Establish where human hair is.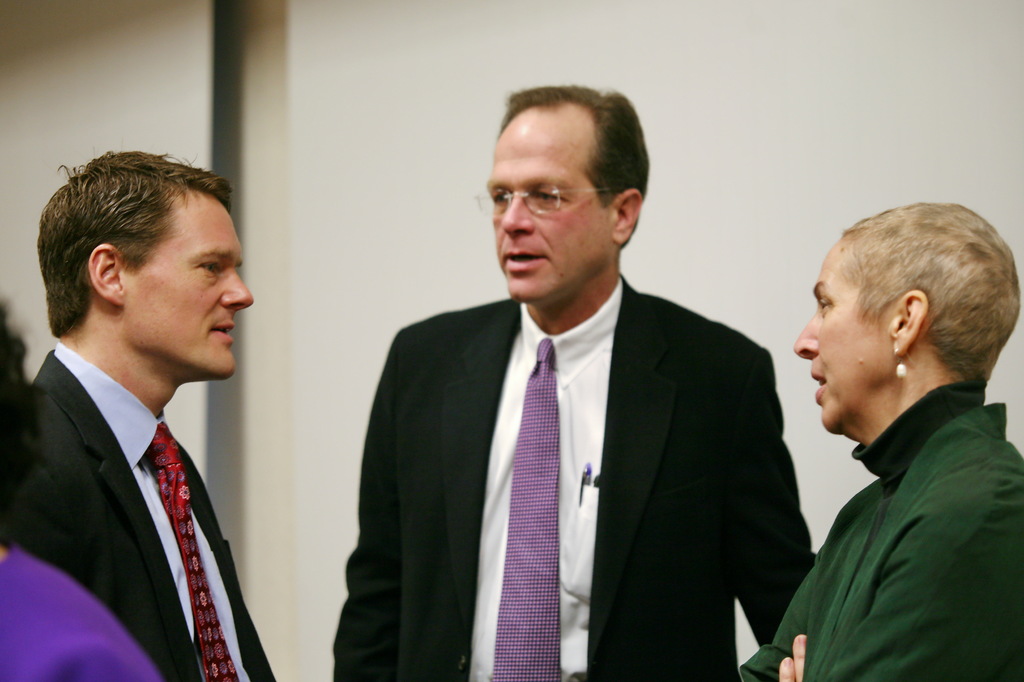
Established at (35, 142, 232, 337).
